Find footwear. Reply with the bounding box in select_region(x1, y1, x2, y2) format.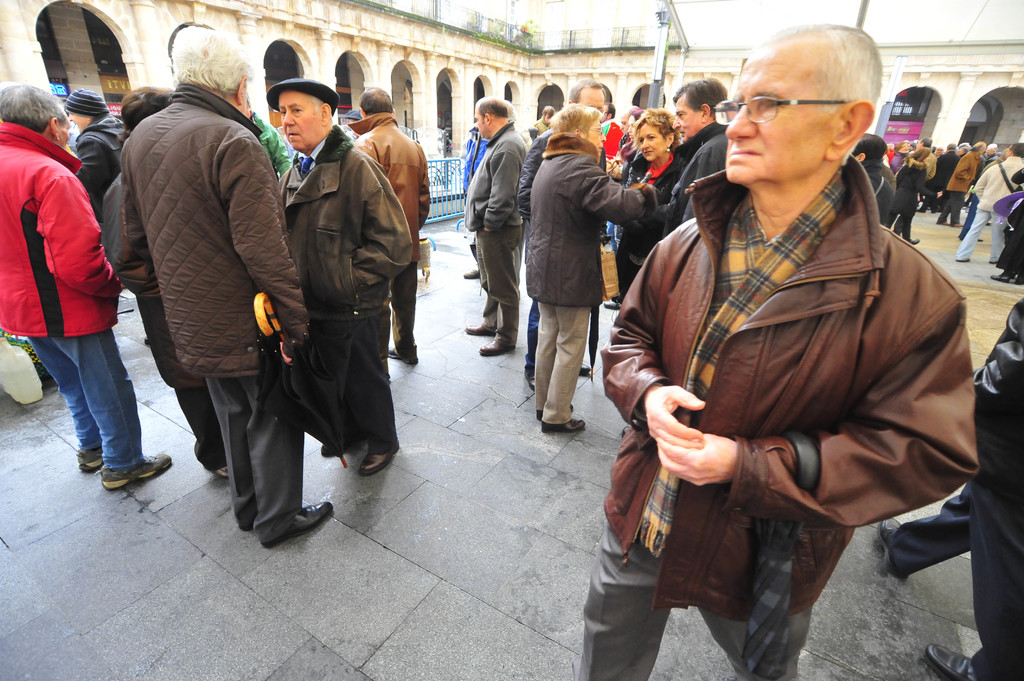
select_region(519, 364, 541, 393).
